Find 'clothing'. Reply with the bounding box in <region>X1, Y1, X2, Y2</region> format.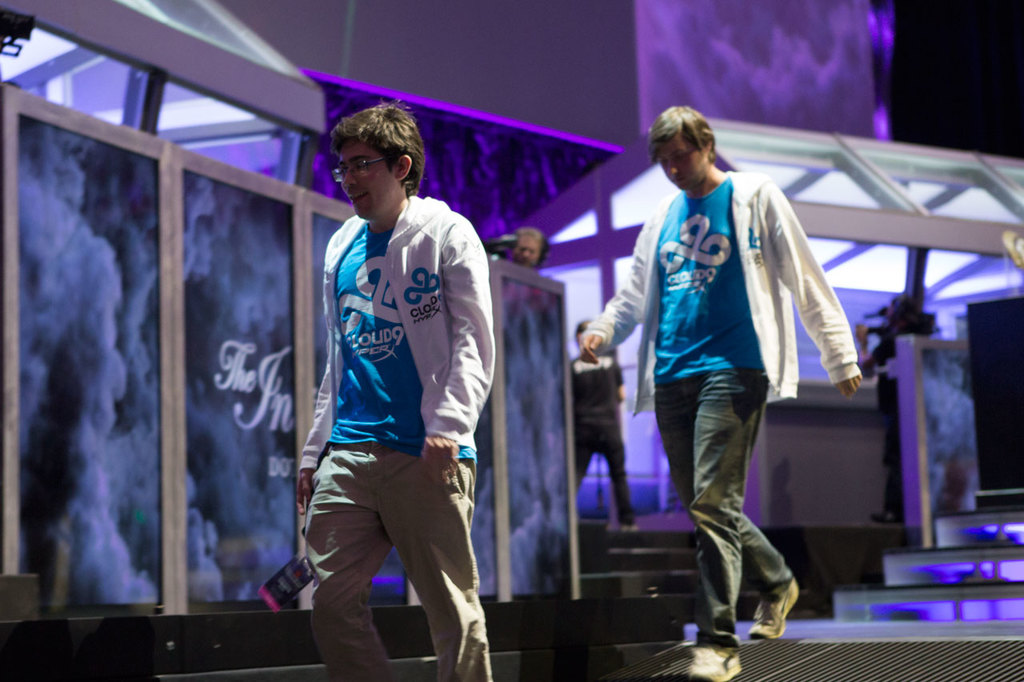
<region>290, 162, 486, 617</region>.
